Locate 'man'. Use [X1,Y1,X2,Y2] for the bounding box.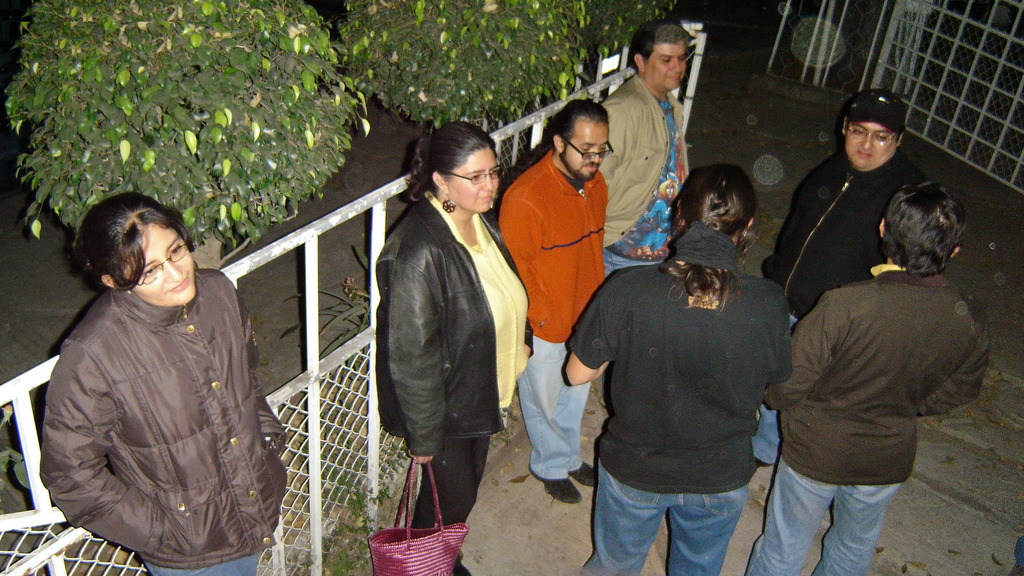
[497,93,626,447].
